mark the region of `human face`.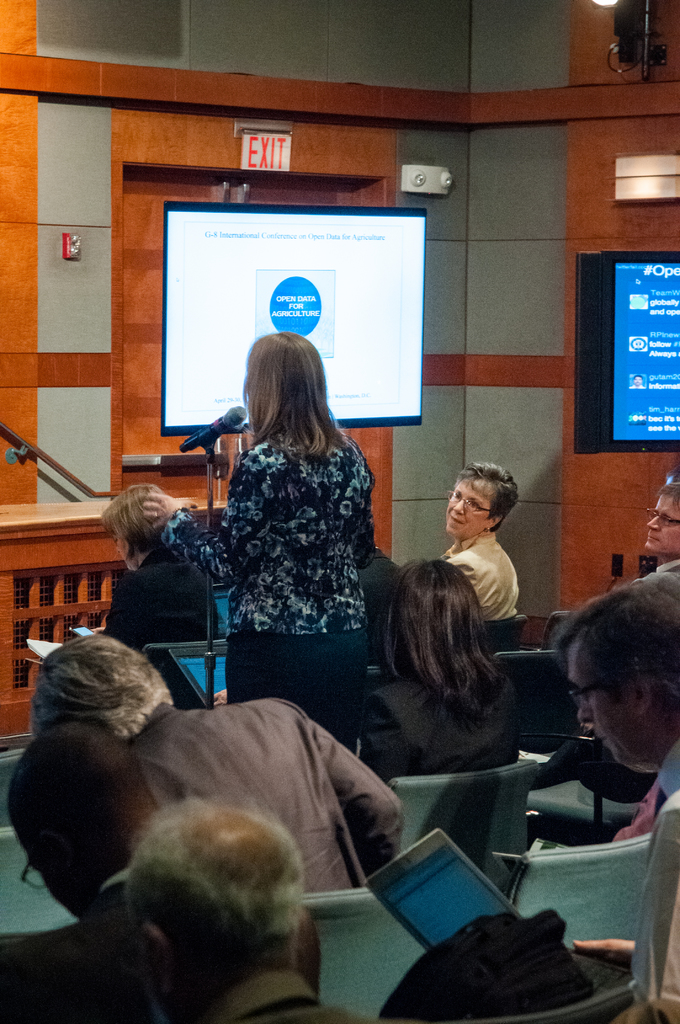
Region: x1=441, y1=479, x2=491, y2=533.
